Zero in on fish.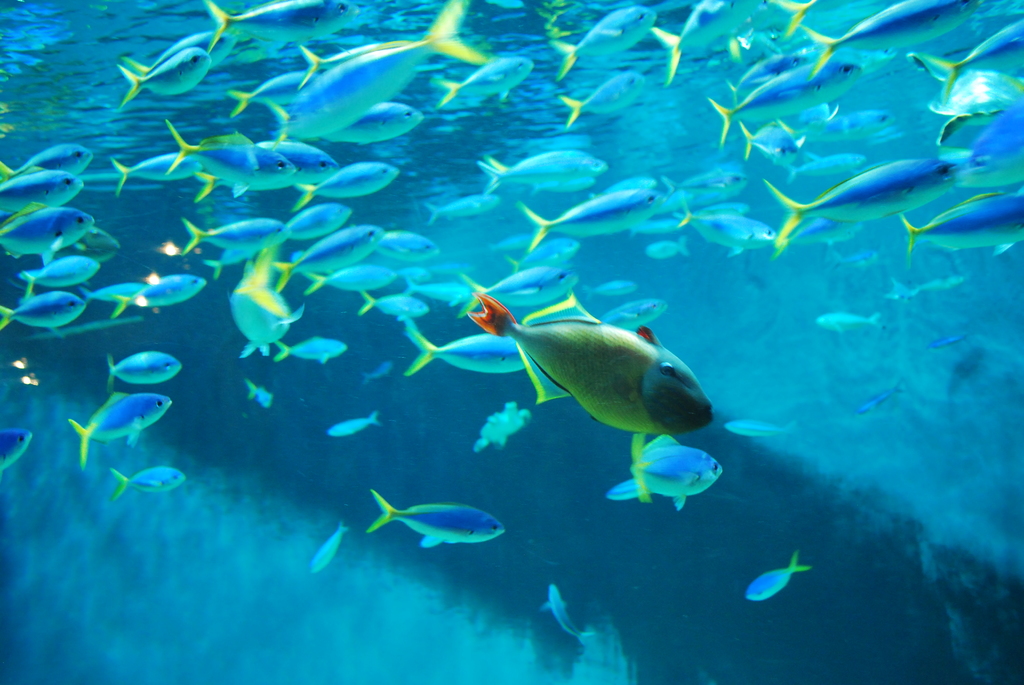
Zeroed in: [111, 462, 194, 492].
